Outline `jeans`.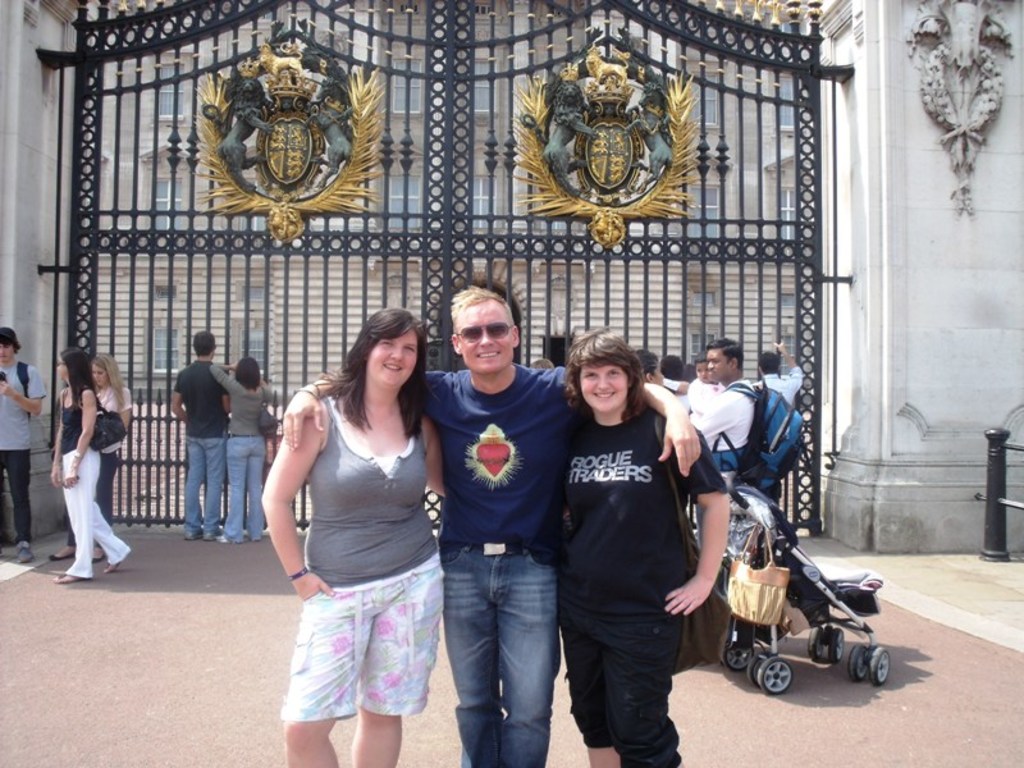
Outline: rect(440, 541, 564, 759).
